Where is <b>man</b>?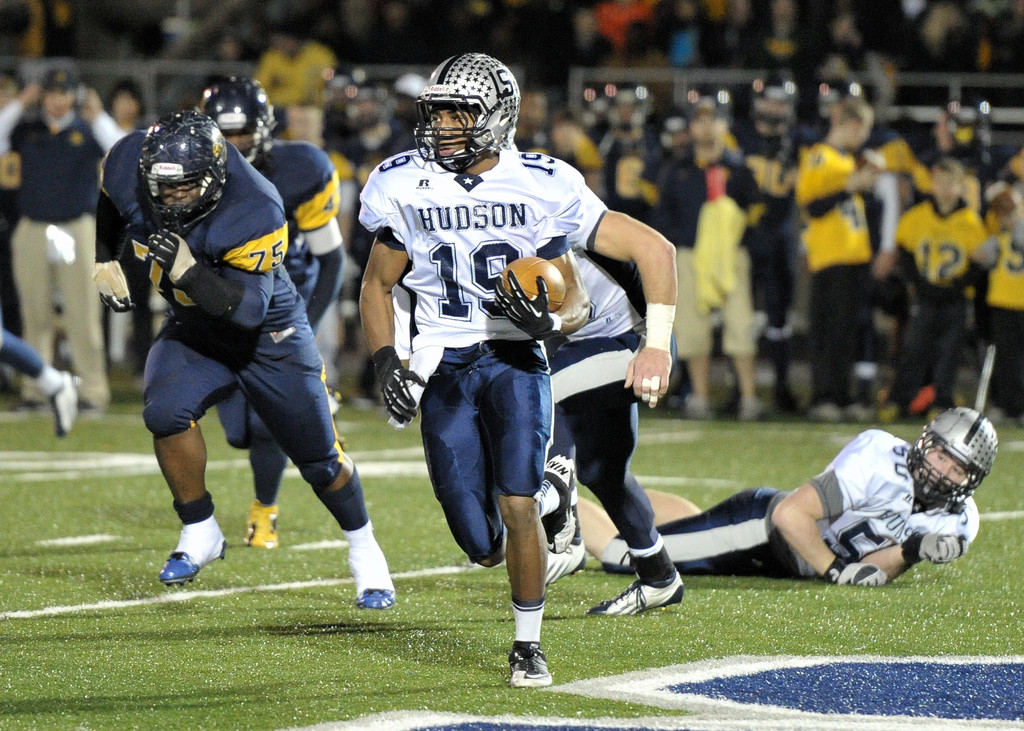
BBox(614, 100, 682, 203).
